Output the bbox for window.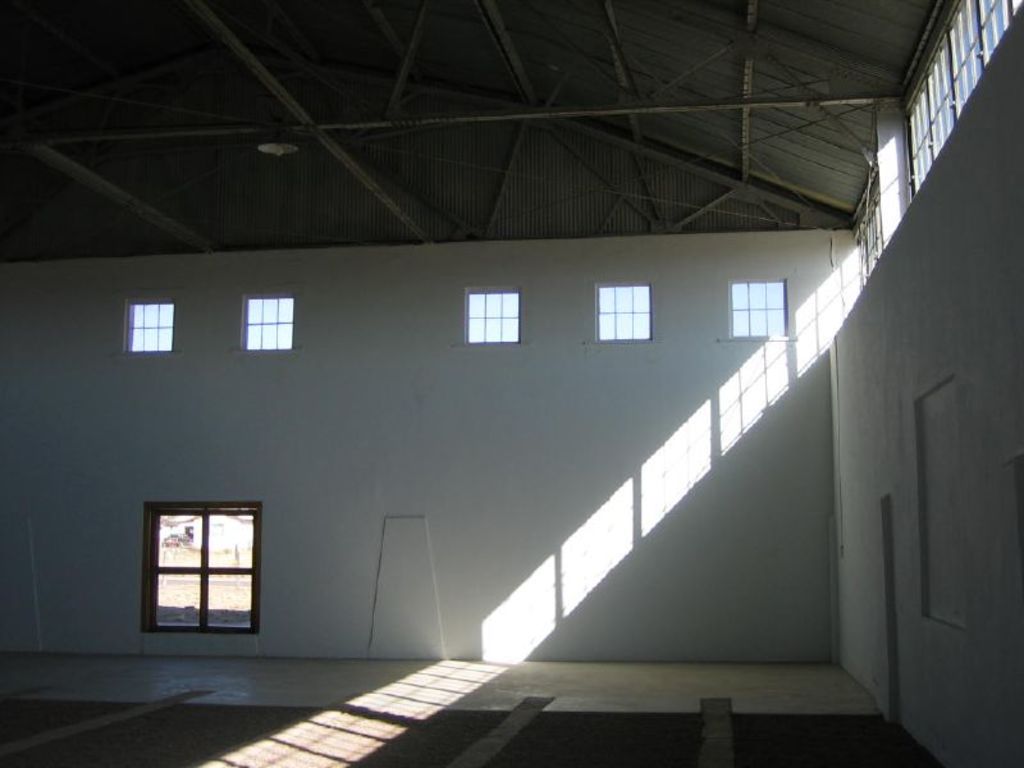
bbox(236, 289, 298, 356).
